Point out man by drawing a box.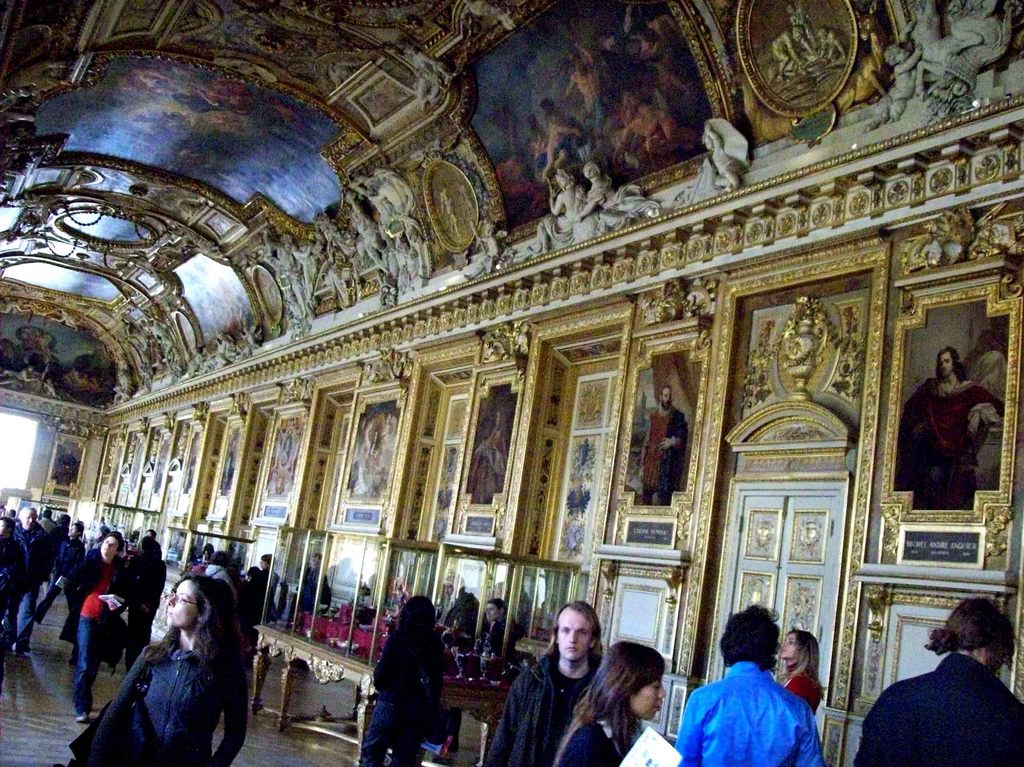
<region>479, 598, 604, 766</region>.
